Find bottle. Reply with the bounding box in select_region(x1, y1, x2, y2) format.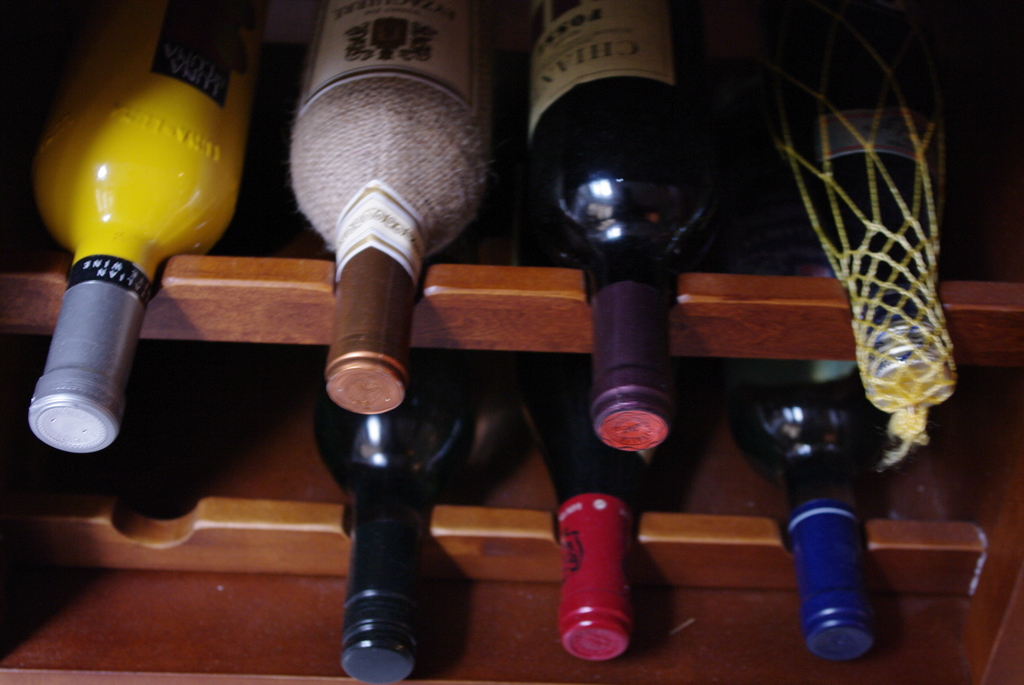
select_region(514, 357, 655, 663).
